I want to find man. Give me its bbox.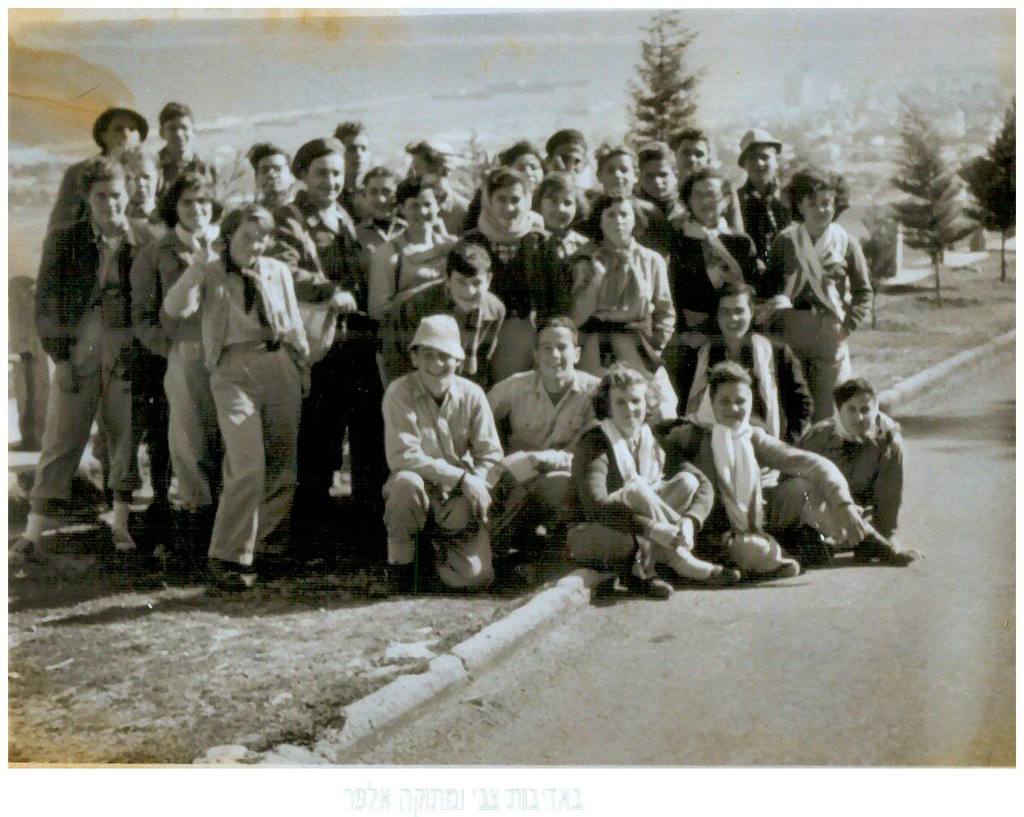
[x1=683, y1=279, x2=816, y2=497].
